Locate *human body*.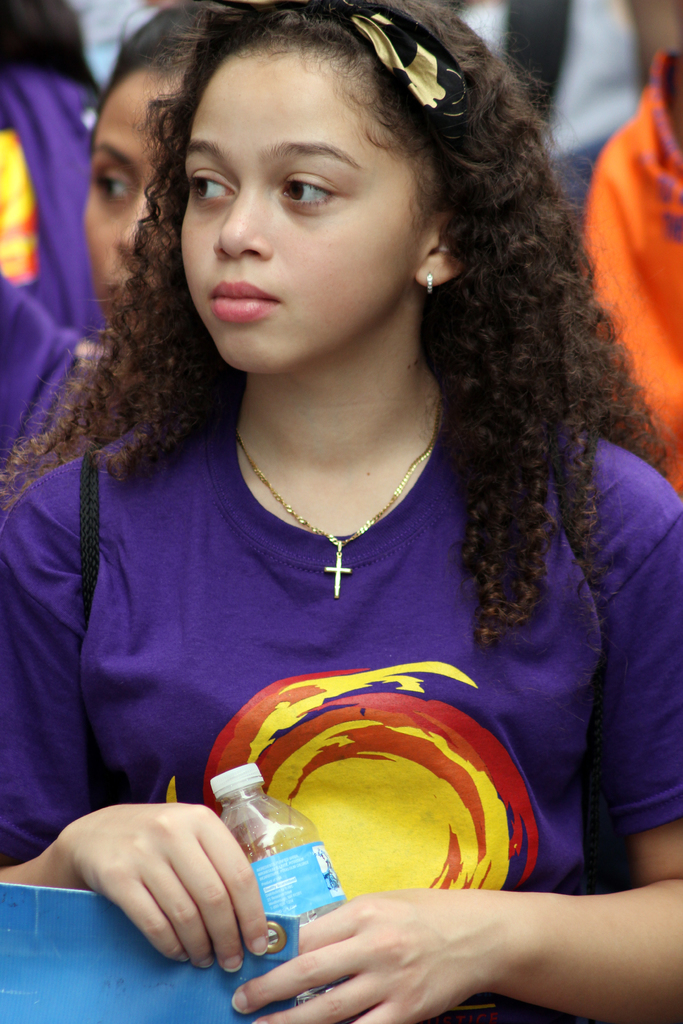
Bounding box: bbox=[578, 57, 682, 487].
